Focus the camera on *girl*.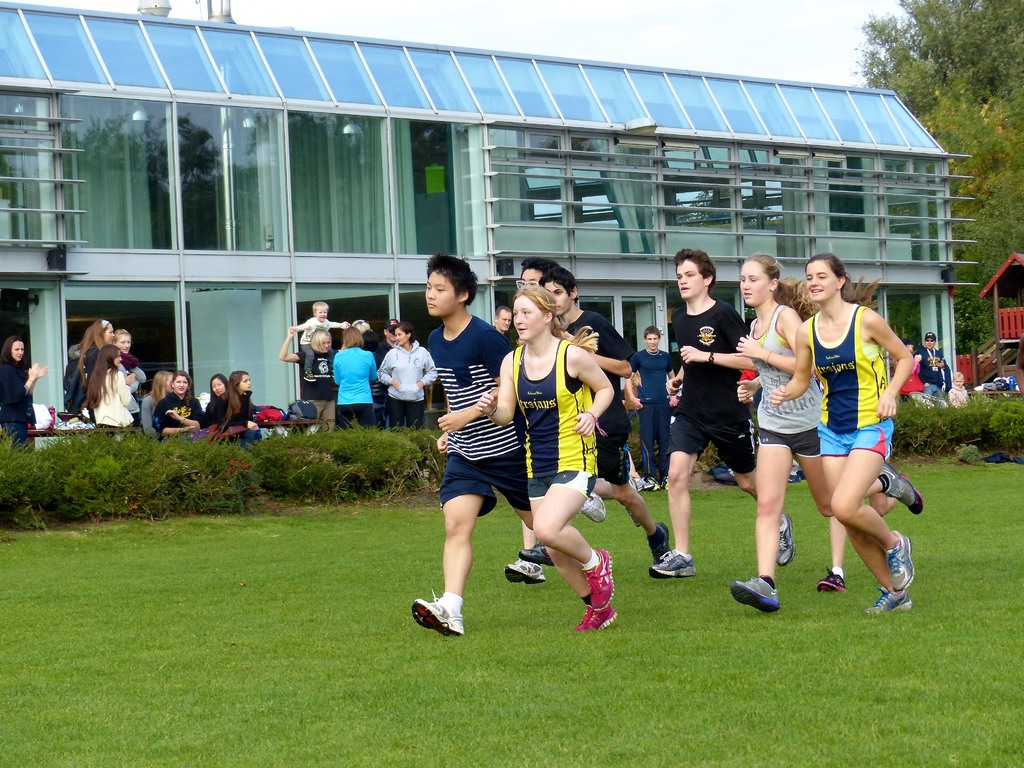
Focus region: <bbox>769, 257, 915, 612</bbox>.
